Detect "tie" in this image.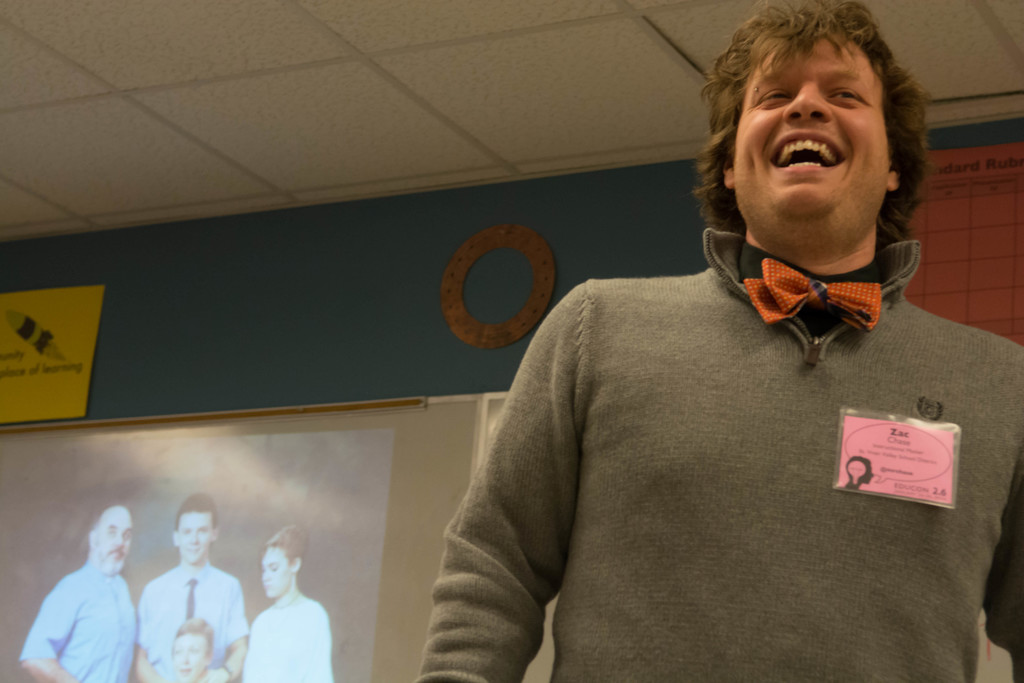
Detection: [186, 580, 193, 616].
